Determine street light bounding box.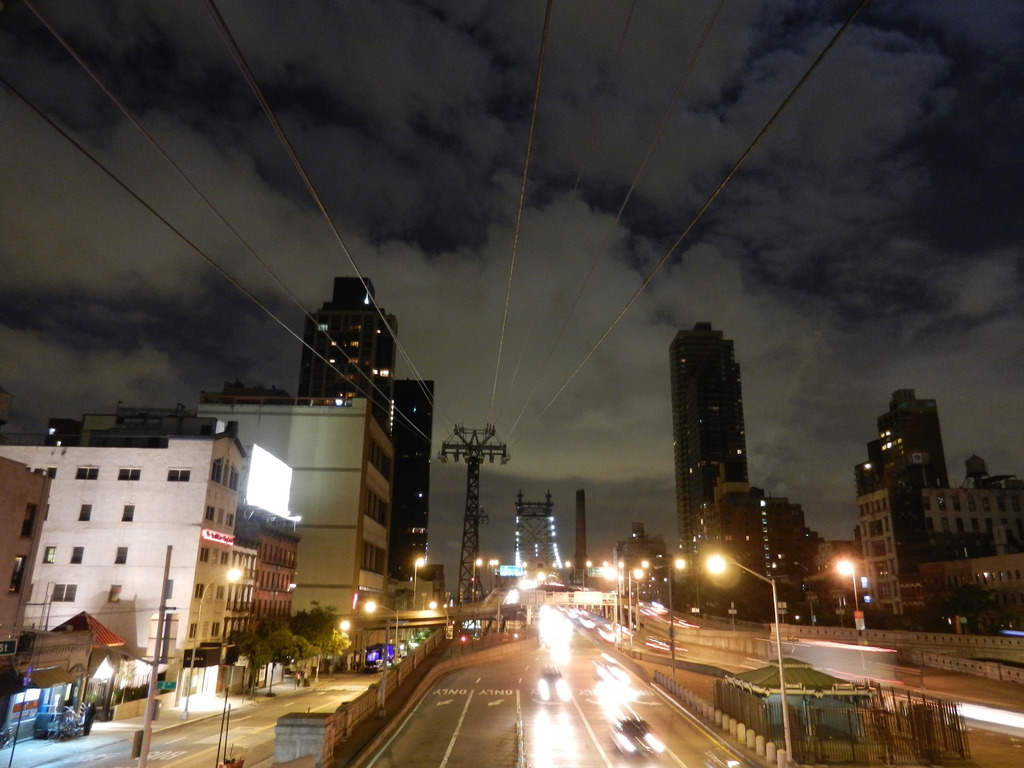
Determined: 532, 575, 545, 607.
